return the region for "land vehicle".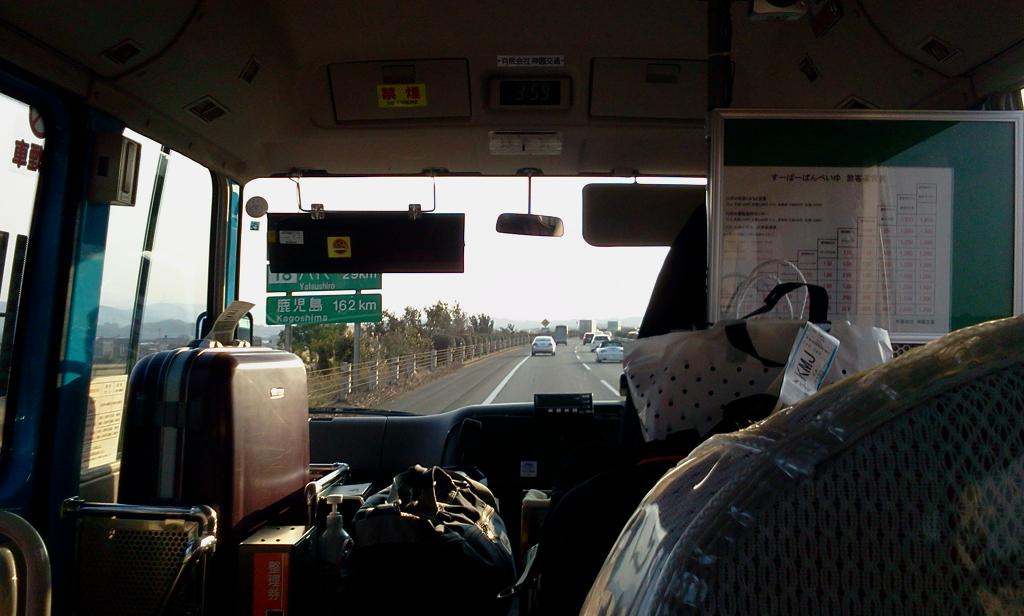
(x1=581, y1=330, x2=594, y2=345).
